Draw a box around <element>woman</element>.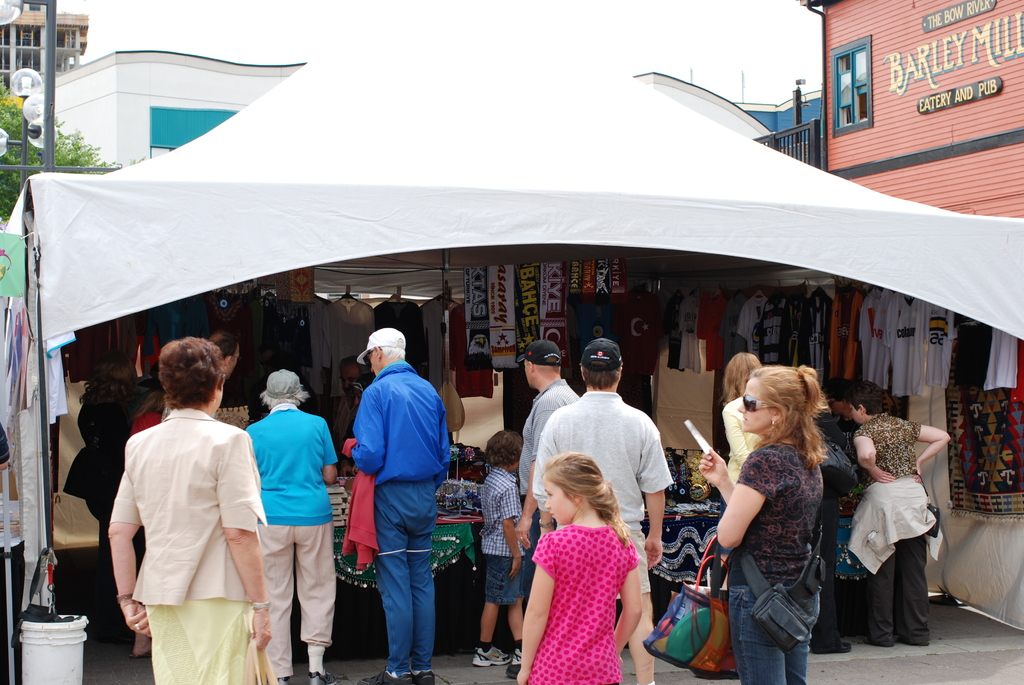
rect(127, 367, 169, 441).
